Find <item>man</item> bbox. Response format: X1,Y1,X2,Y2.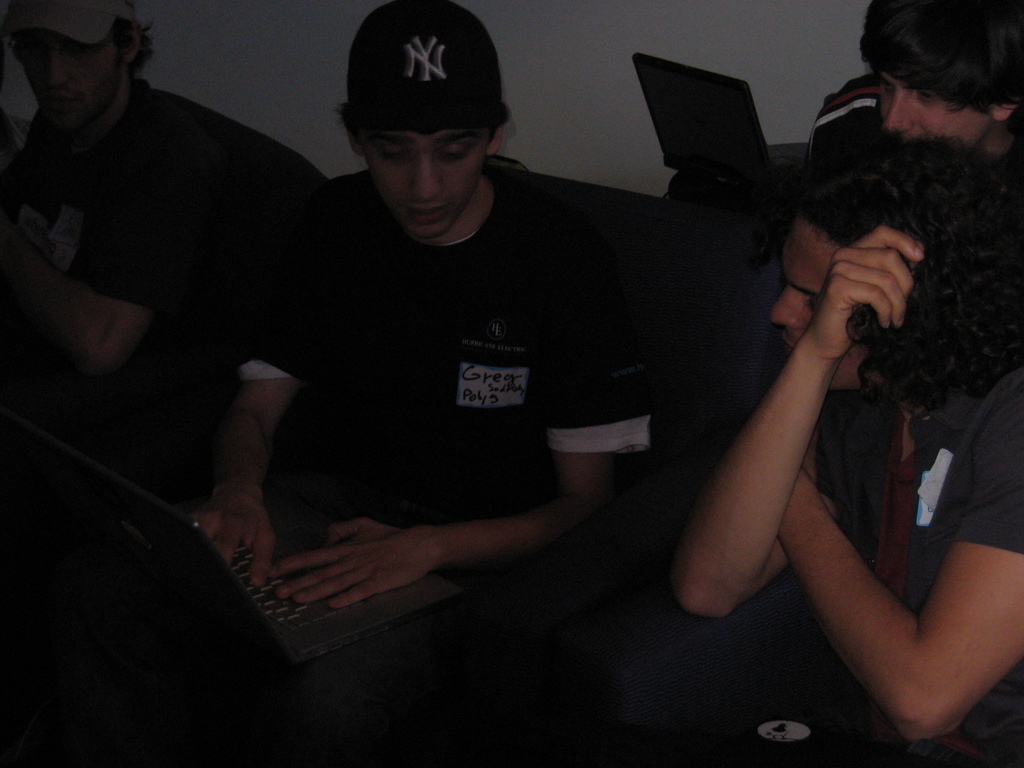
205,15,703,676.
